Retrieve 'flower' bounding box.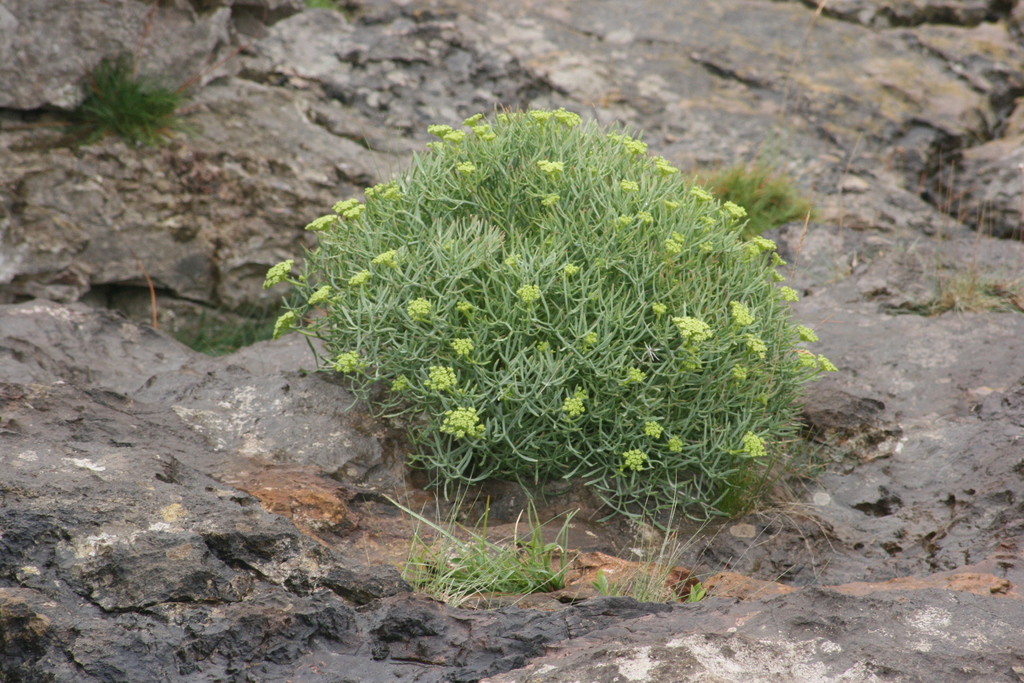
Bounding box: (x1=393, y1=379, x2=404, y2=388).
